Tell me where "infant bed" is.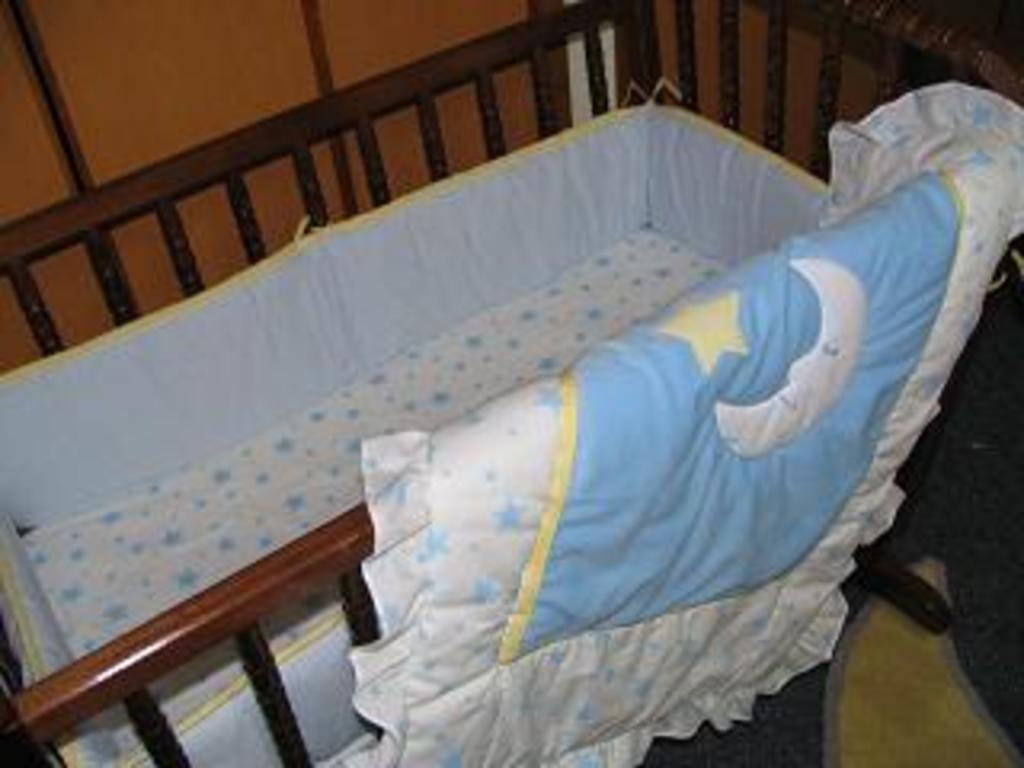
"infant bed" is at <region>0, 0, 1021, 765</region>.
